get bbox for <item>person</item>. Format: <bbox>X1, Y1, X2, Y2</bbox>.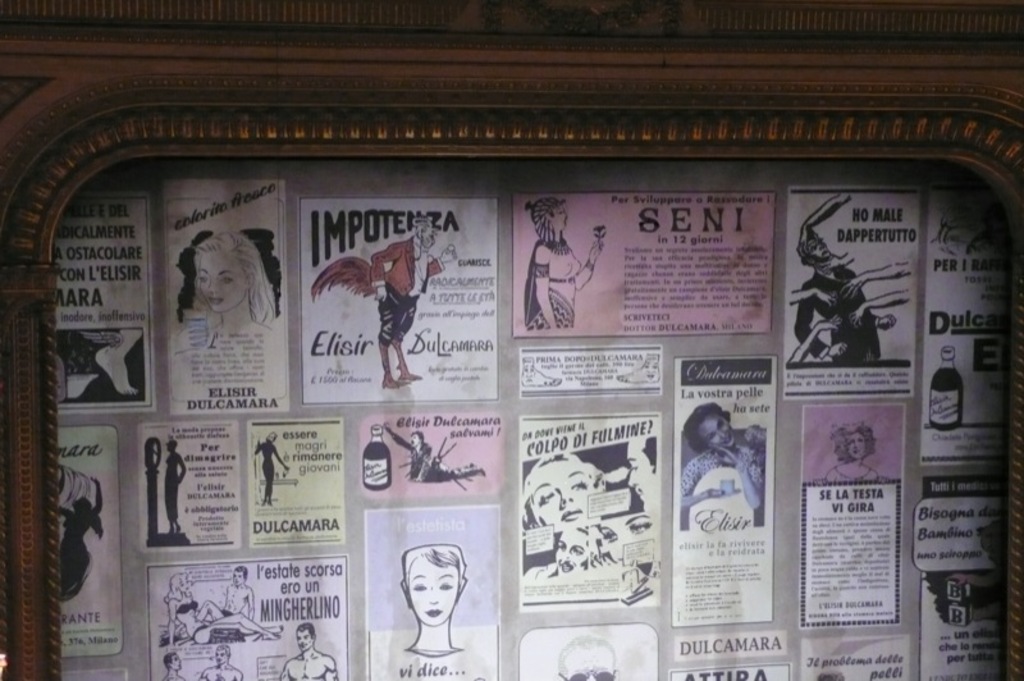
<bbox>276, 618, 339, 680</bbox>.
